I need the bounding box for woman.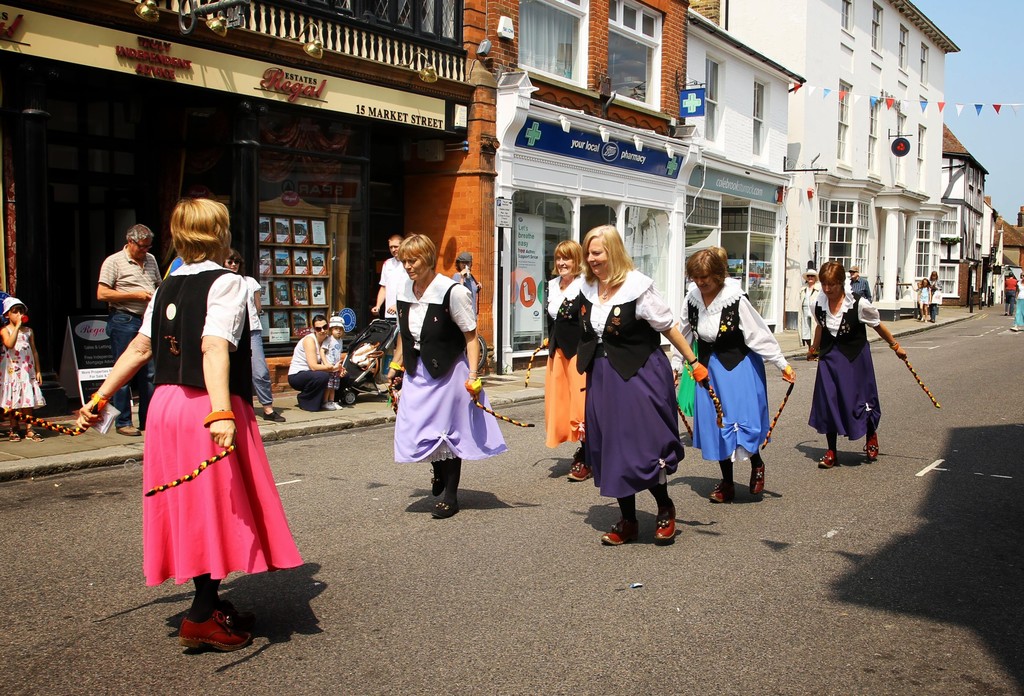
Here it is: <region>678, 242, 729, 420</region>.
